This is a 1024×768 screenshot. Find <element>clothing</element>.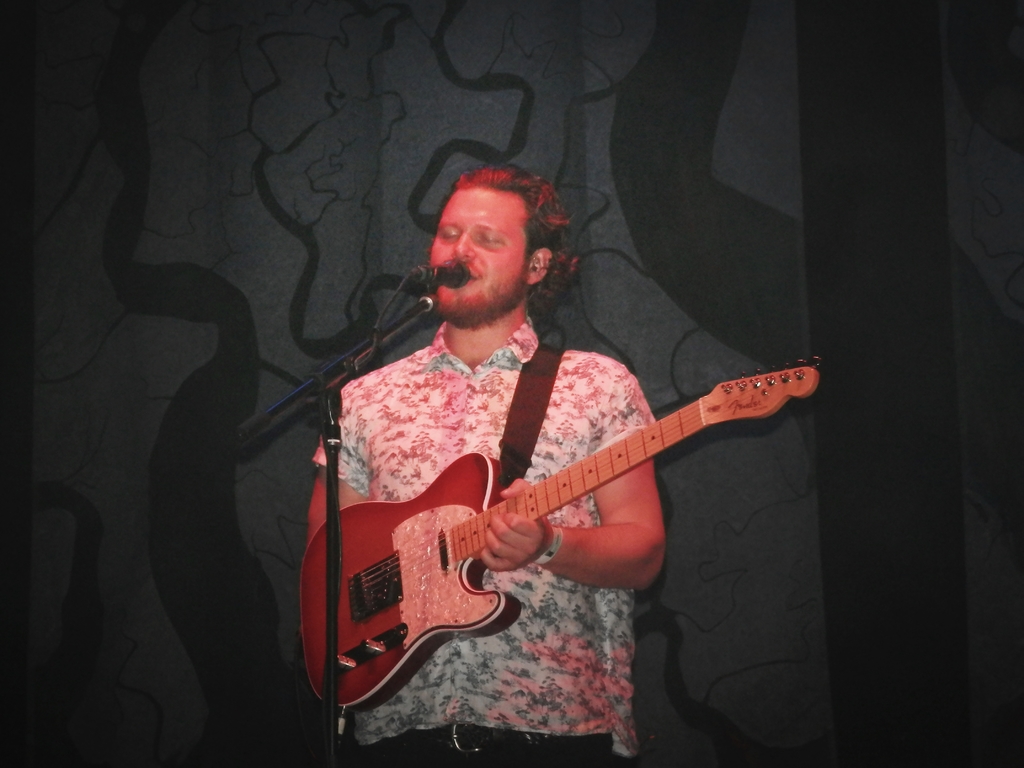
Bounding box: (325, 247, 740, 746).
